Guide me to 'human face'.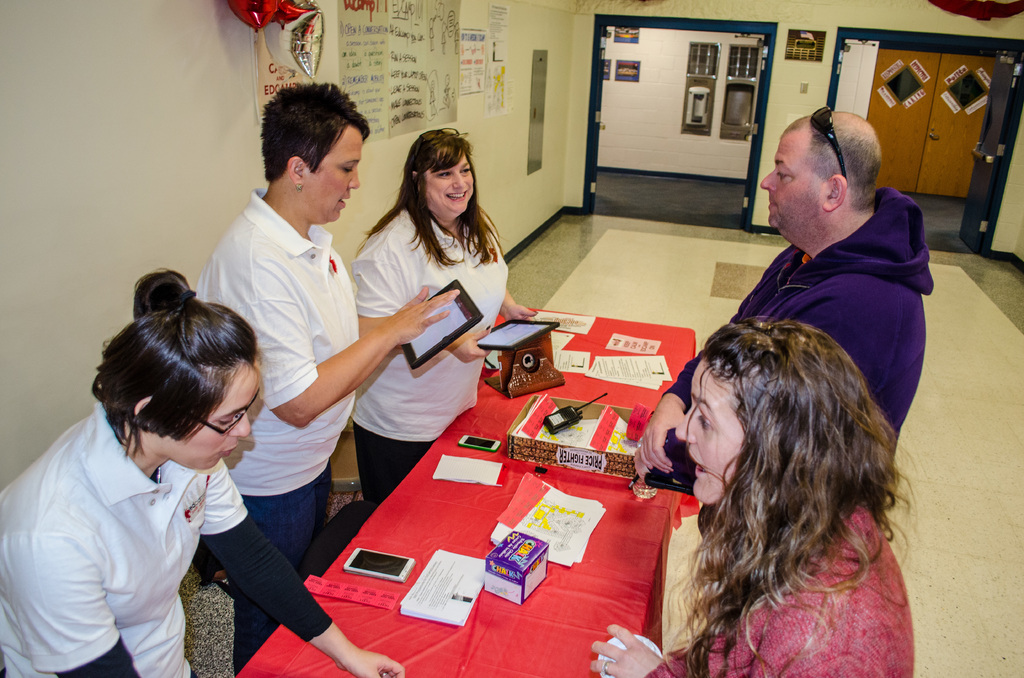
Guidance: l=325, t=133, r=364, b=223.
